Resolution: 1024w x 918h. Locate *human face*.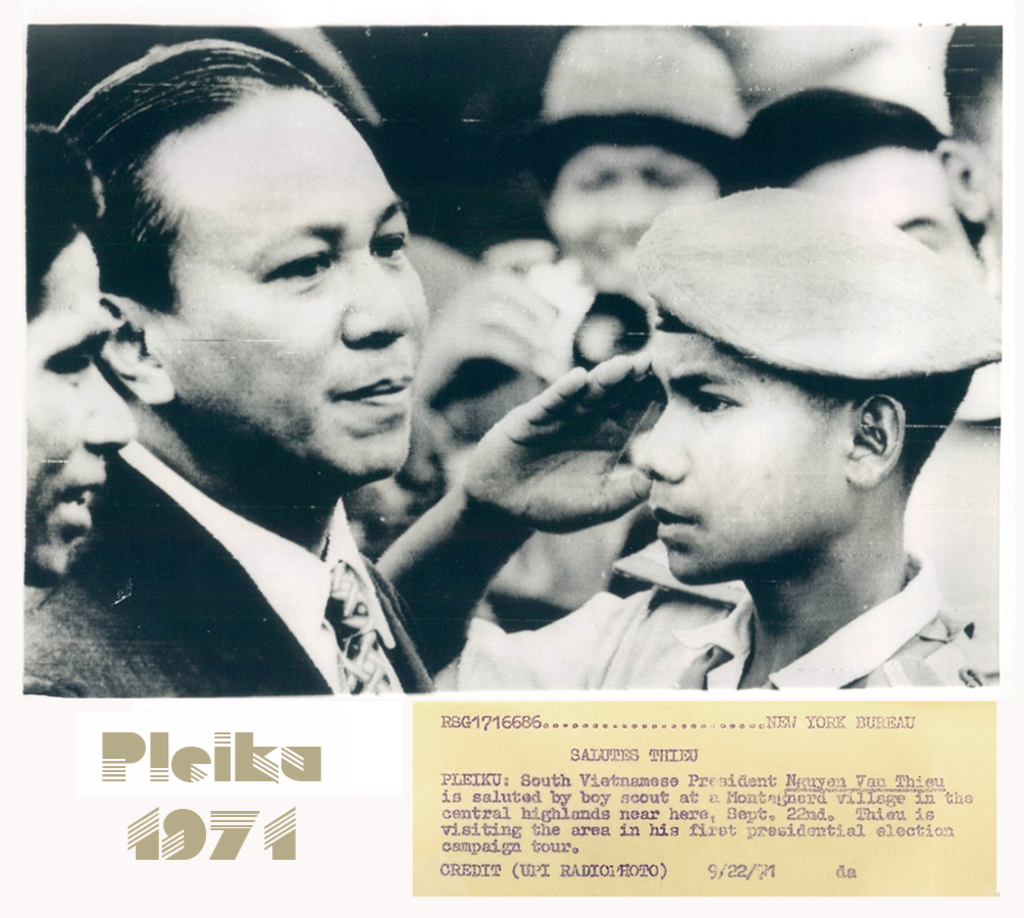
Rect(652, 301, 862, 609).
